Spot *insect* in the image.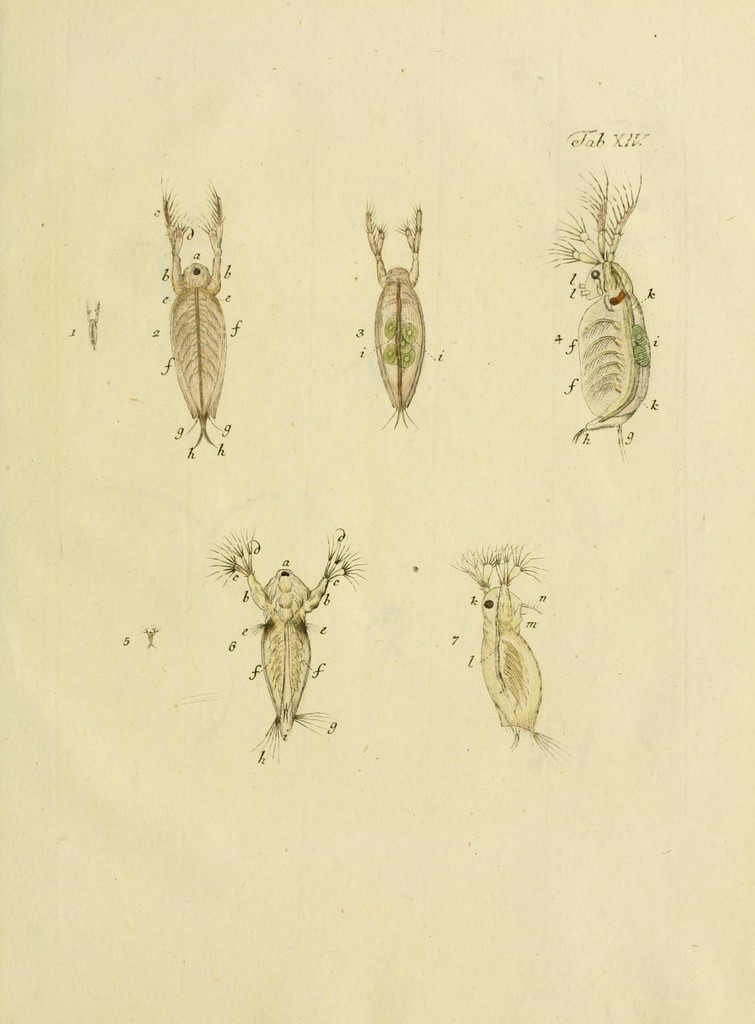
*insect* found at left=160, top=184, right=228, bottom=453.
